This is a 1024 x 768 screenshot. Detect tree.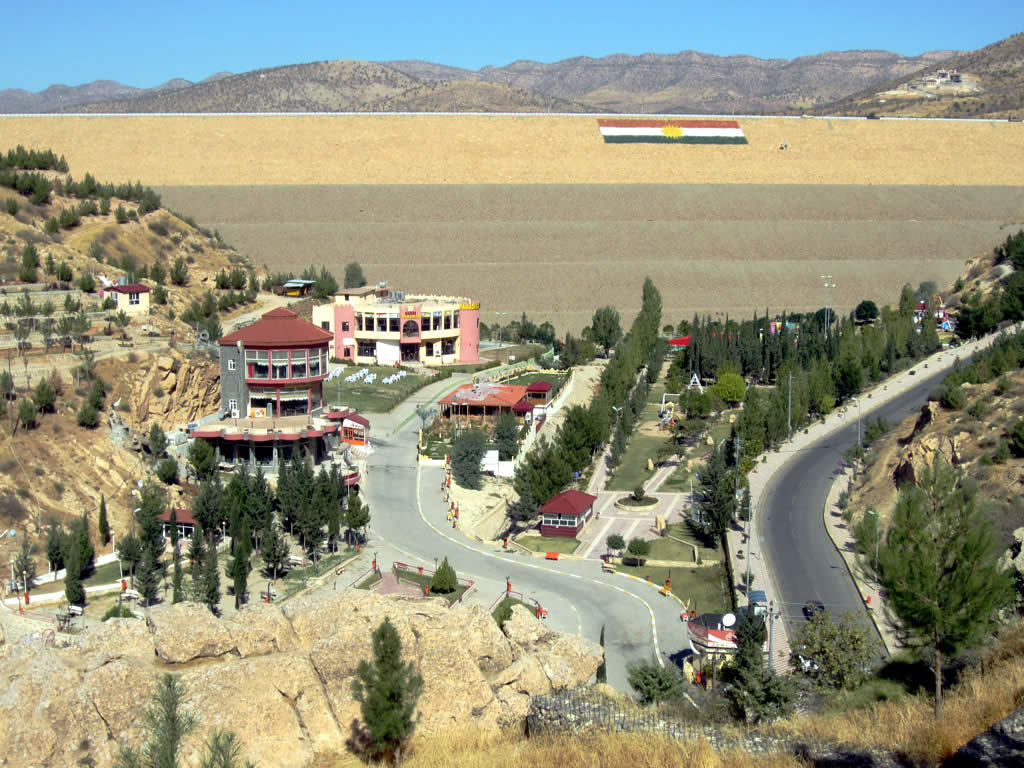
<region>14, 395, 47, 430</region>.
